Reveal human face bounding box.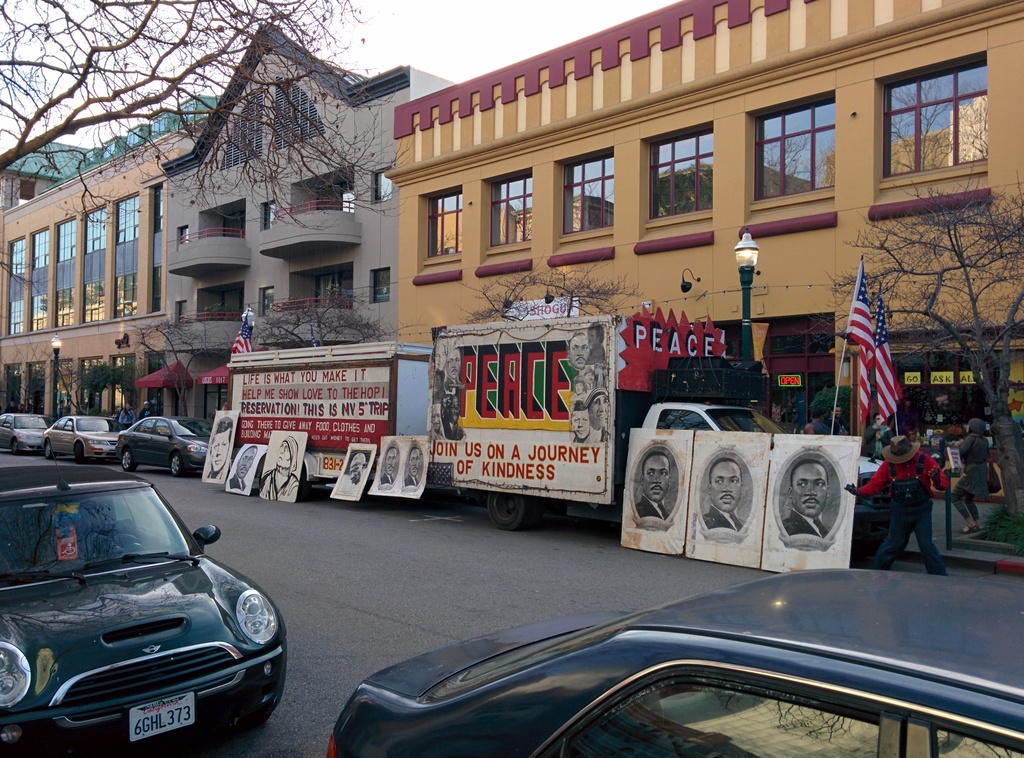
Revealed: crop(645, 455, 670, 499).
